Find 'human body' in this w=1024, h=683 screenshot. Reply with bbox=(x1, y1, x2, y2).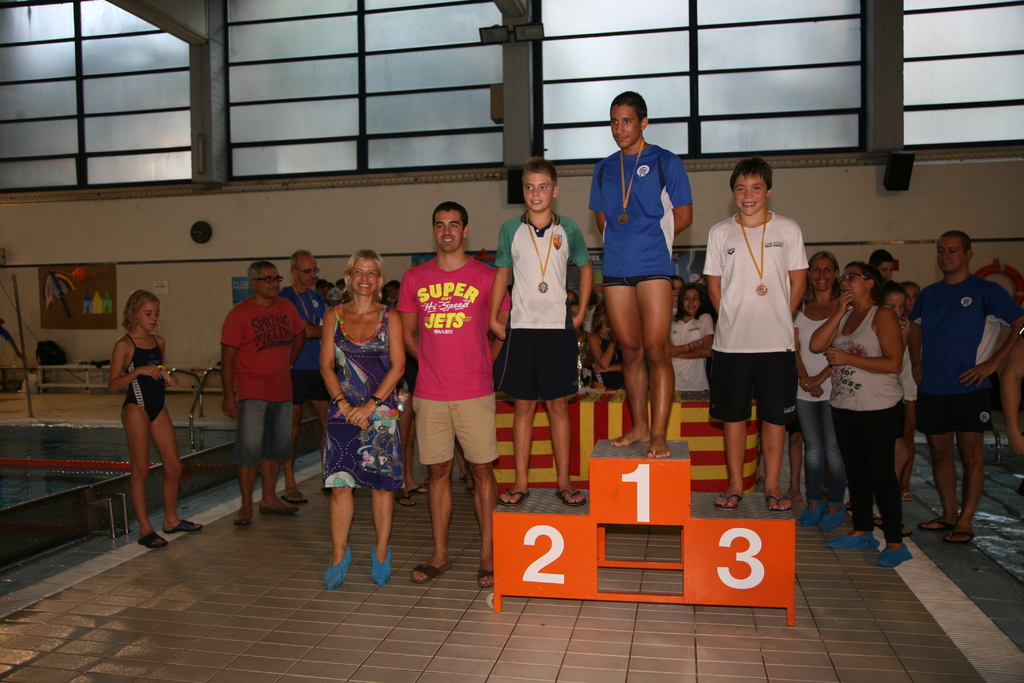
bbox=(887, 283, 921, 489).
